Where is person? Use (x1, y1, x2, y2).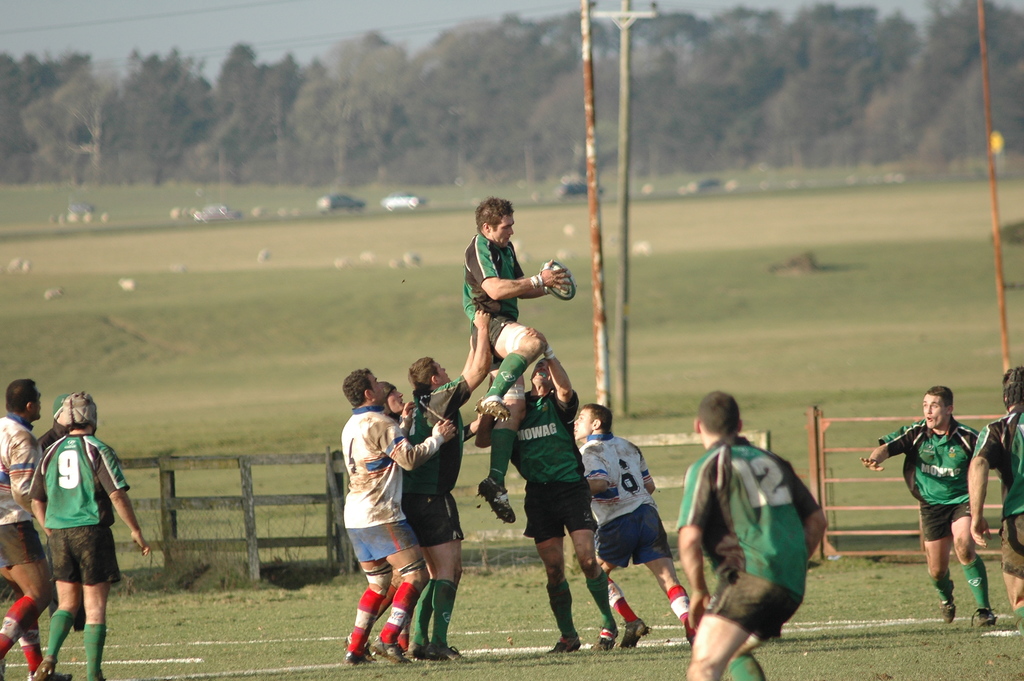
(963, 360, 1023, 637).
